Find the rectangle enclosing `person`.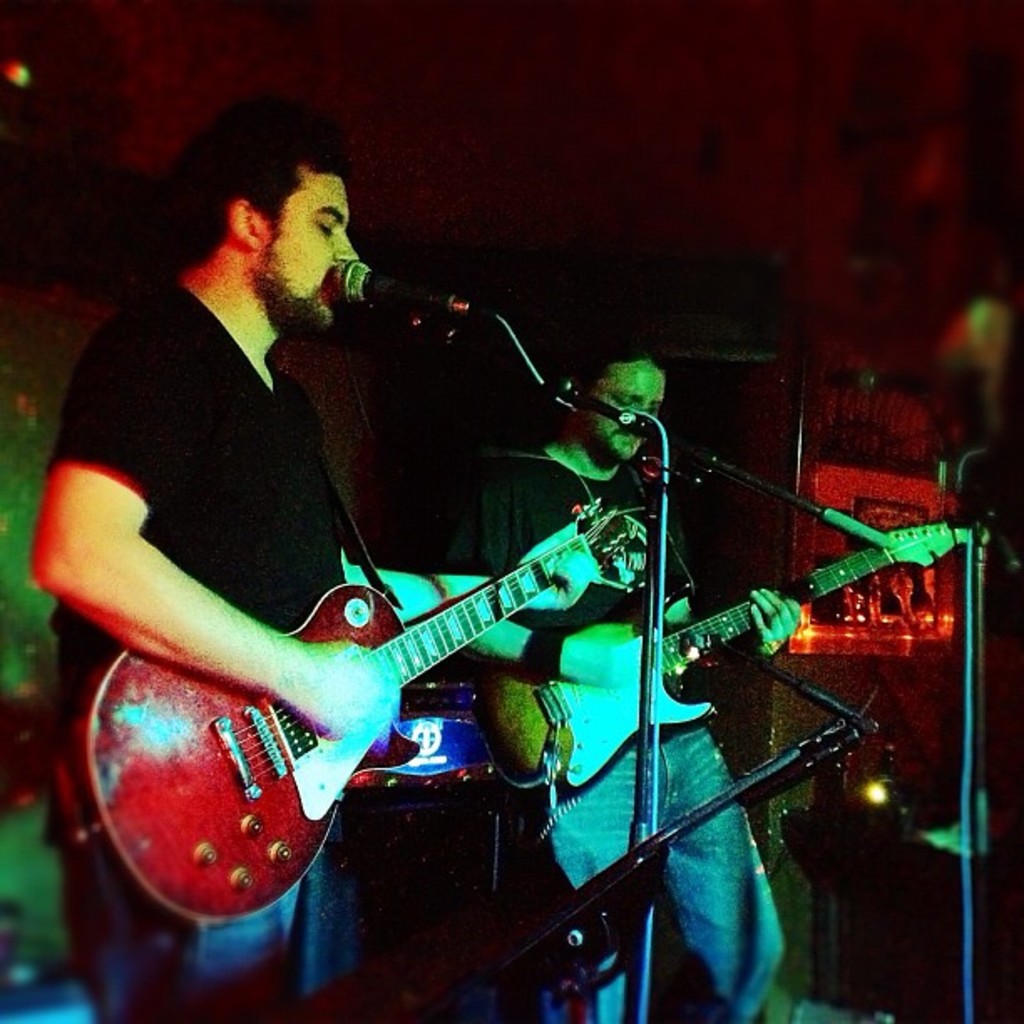
25, 100, 632, 1022.
